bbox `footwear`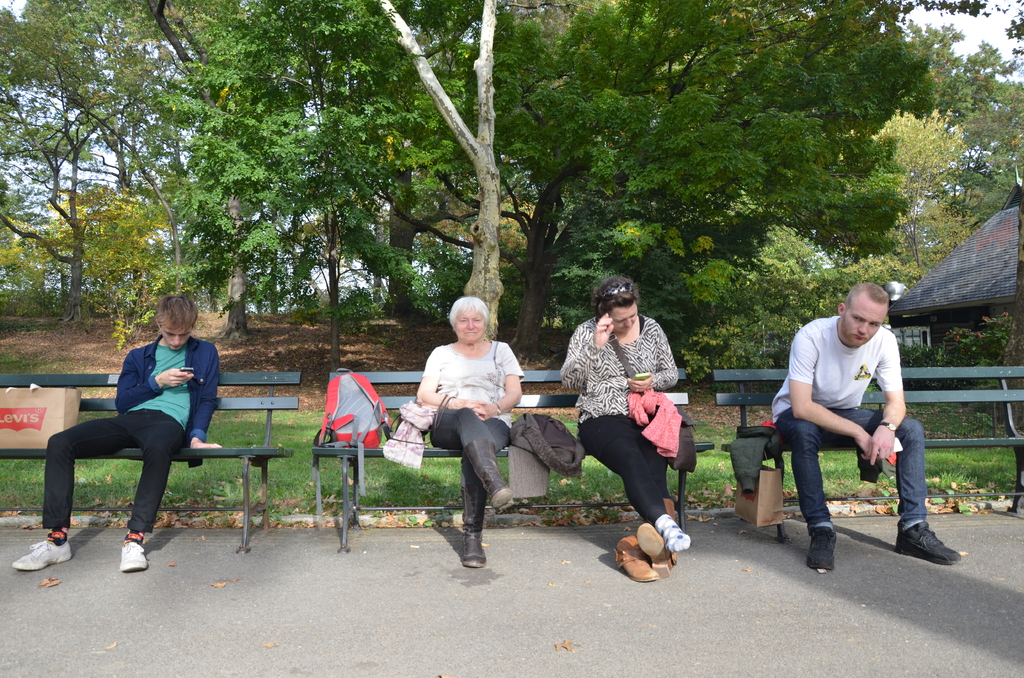
{"left": 465, "top": 526, "right": 485, "bottom": 572}
